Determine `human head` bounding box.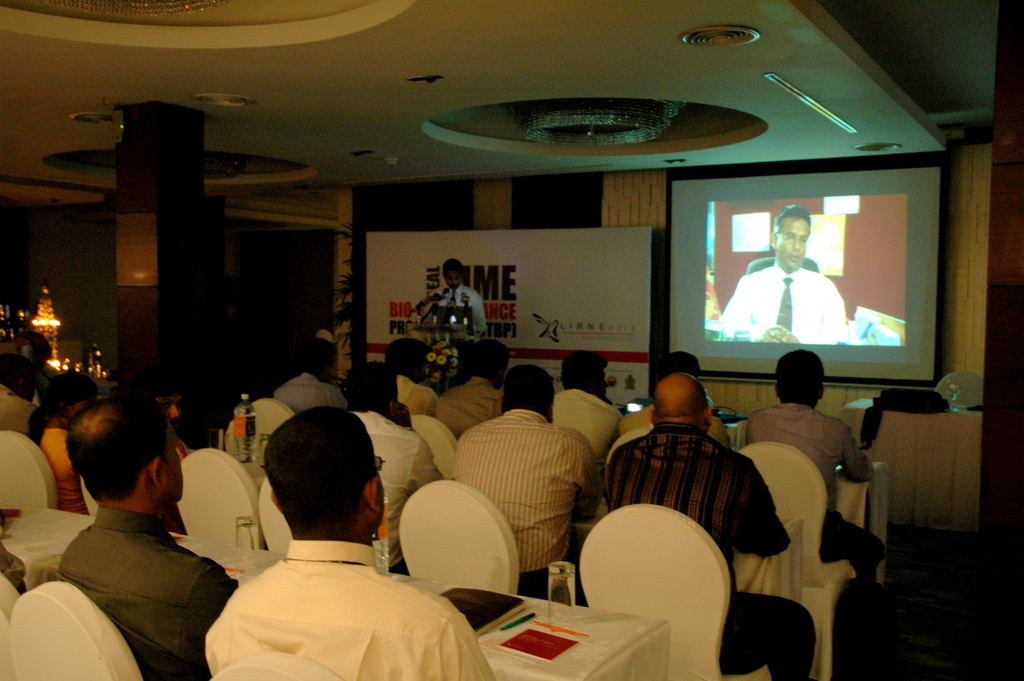
Determined: bbox=[440, 258, 464, 291].
